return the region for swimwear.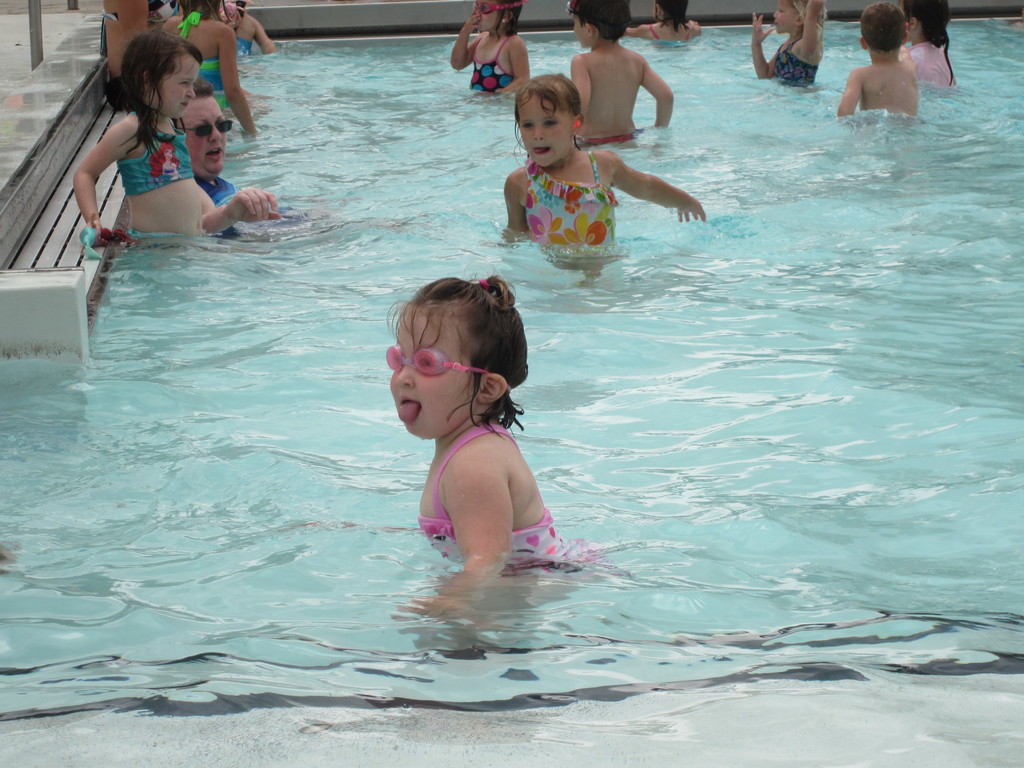
rect(118, 111, 195, 195).
